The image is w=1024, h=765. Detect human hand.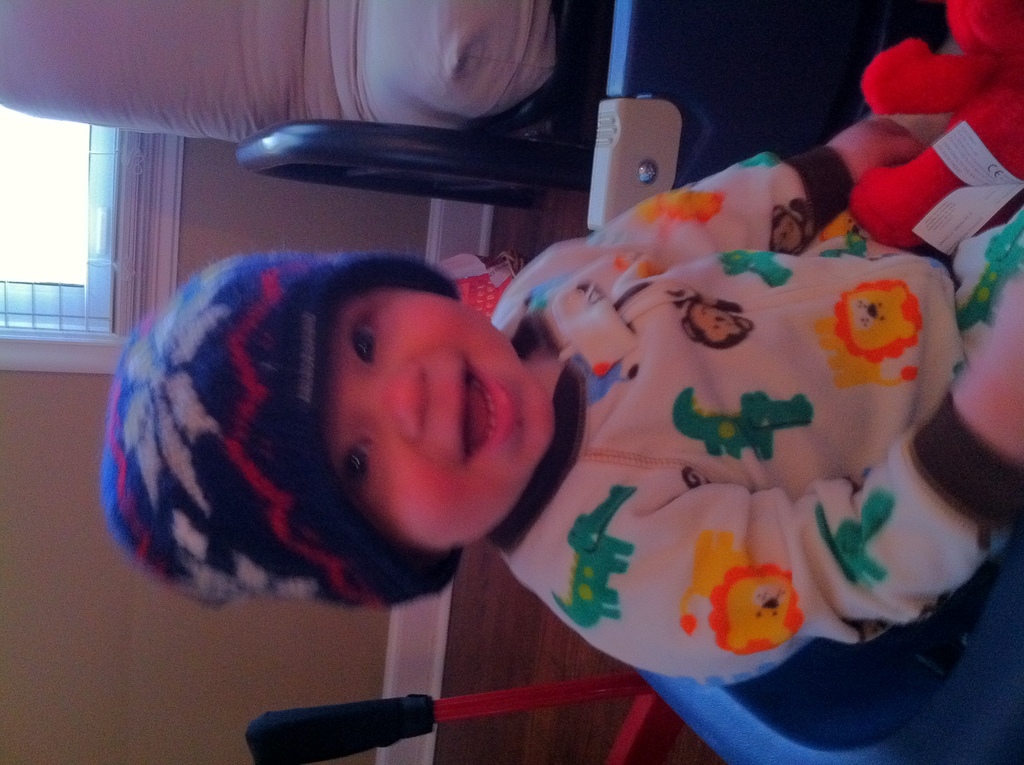
Detection: {"x1": 954, "y1": 281, "x2": 1023, "y2": 460}.
